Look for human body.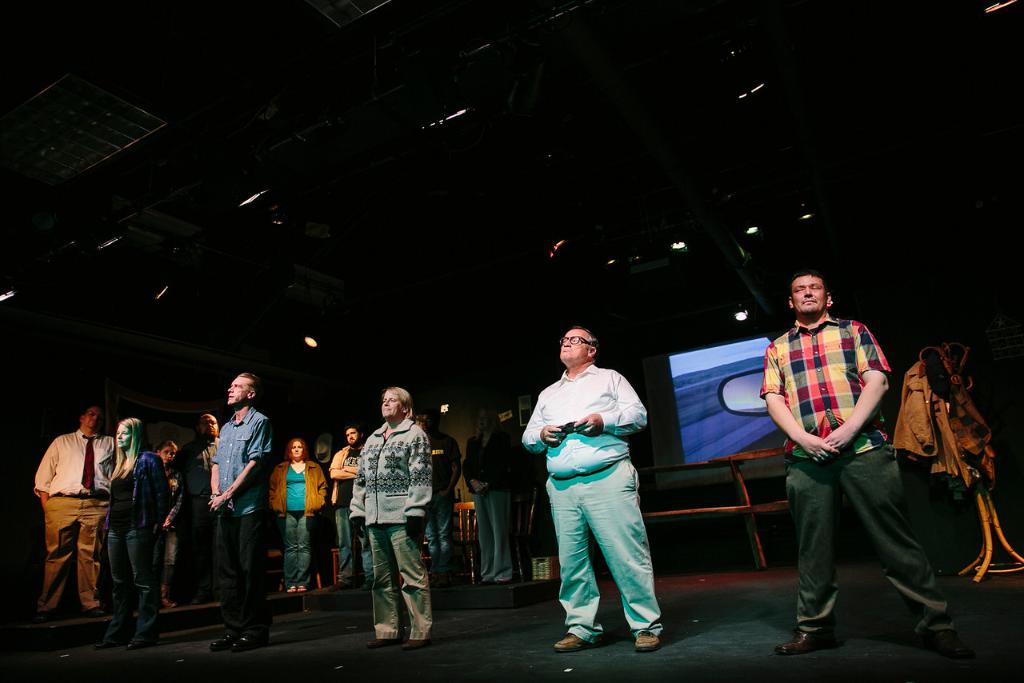
Found: rect(29, 378, 115, 625).
